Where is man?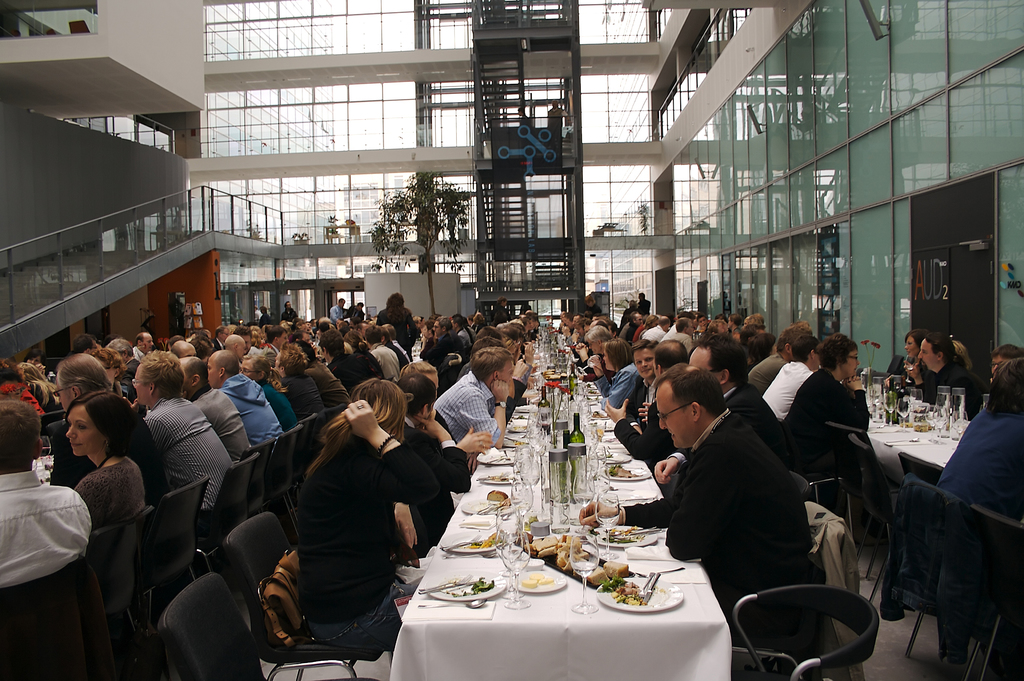
366 325 404 382.
